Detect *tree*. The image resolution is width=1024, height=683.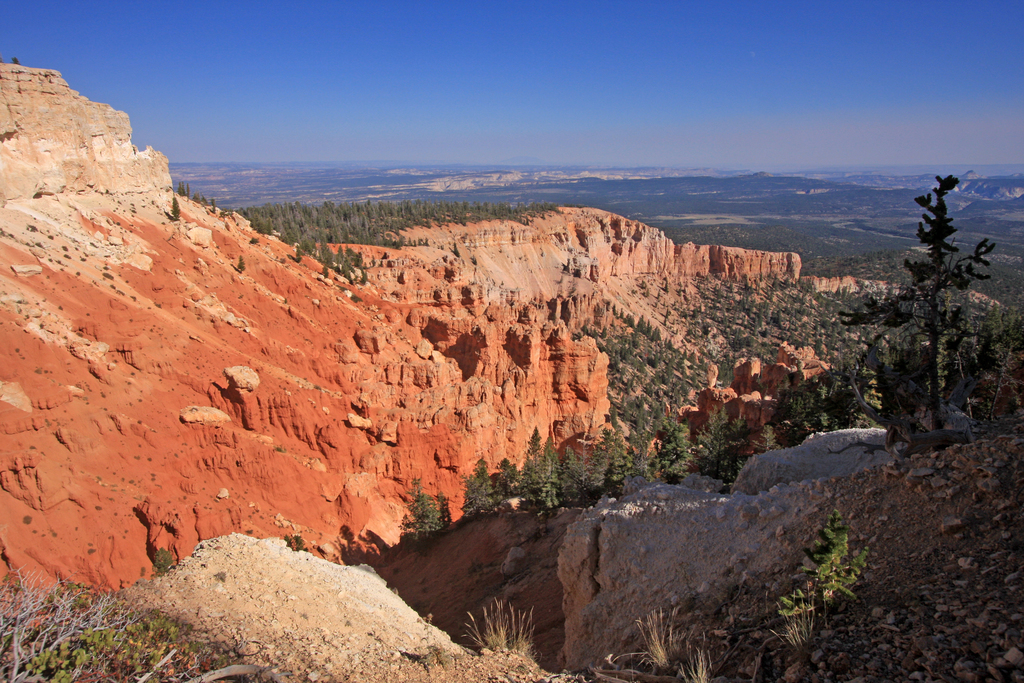
[689, 390, 763, 498].
